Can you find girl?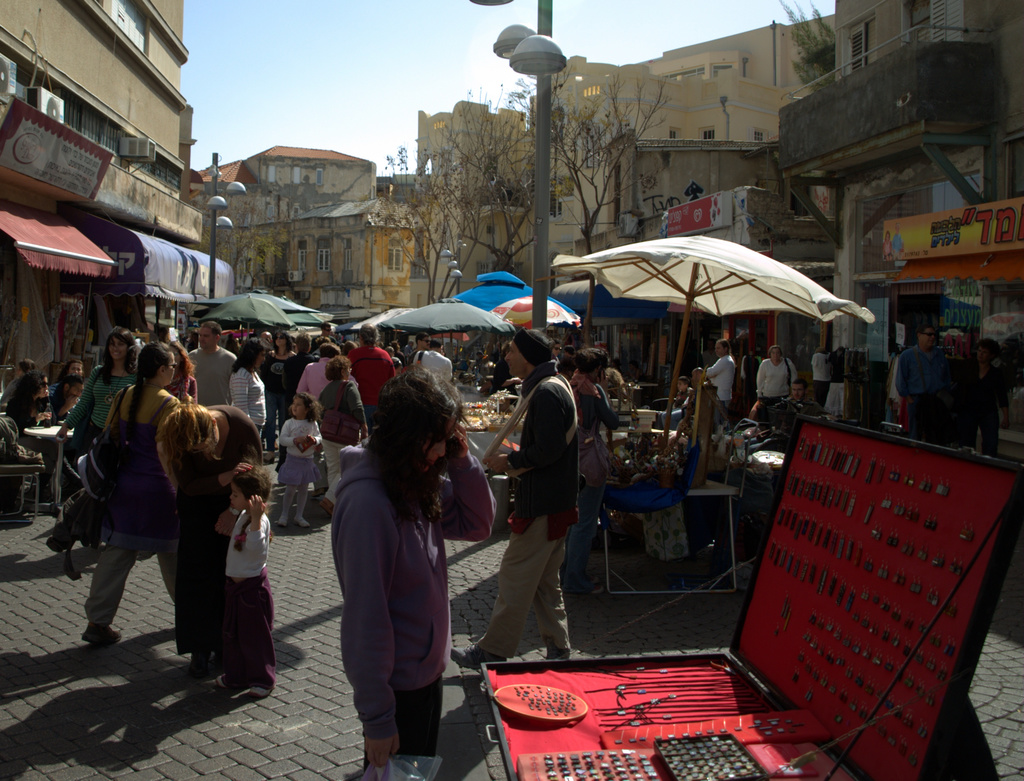
Yes, bounding box: {"left": 330, "top": 365, "right": 497, "bottom": 780}.
